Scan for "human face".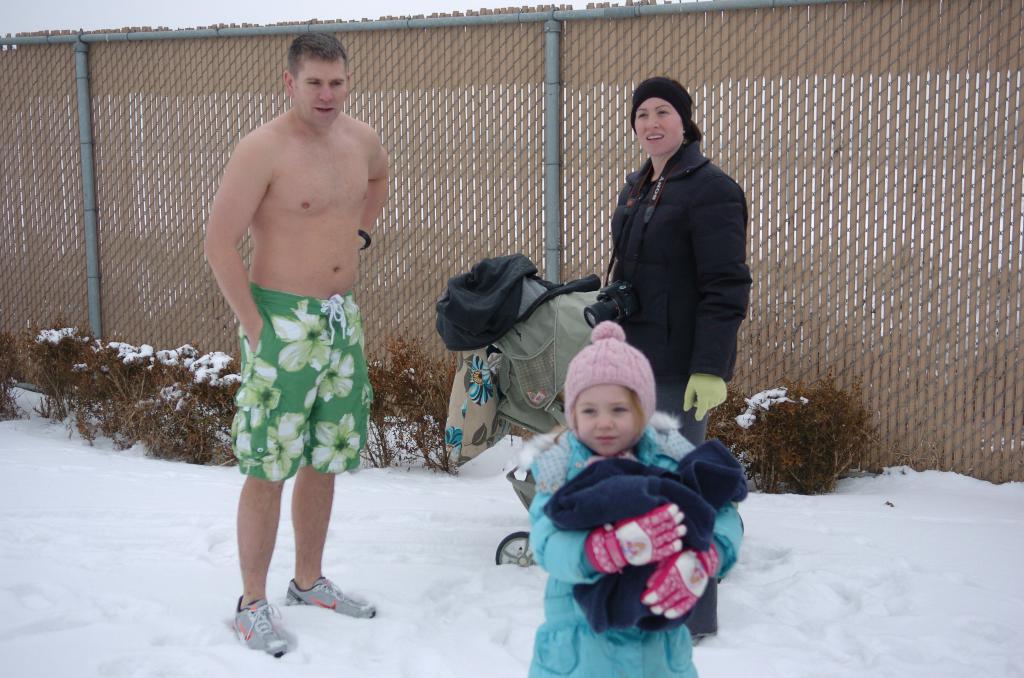
Scan result: left=637, top=96, right=684, bottom=156.
